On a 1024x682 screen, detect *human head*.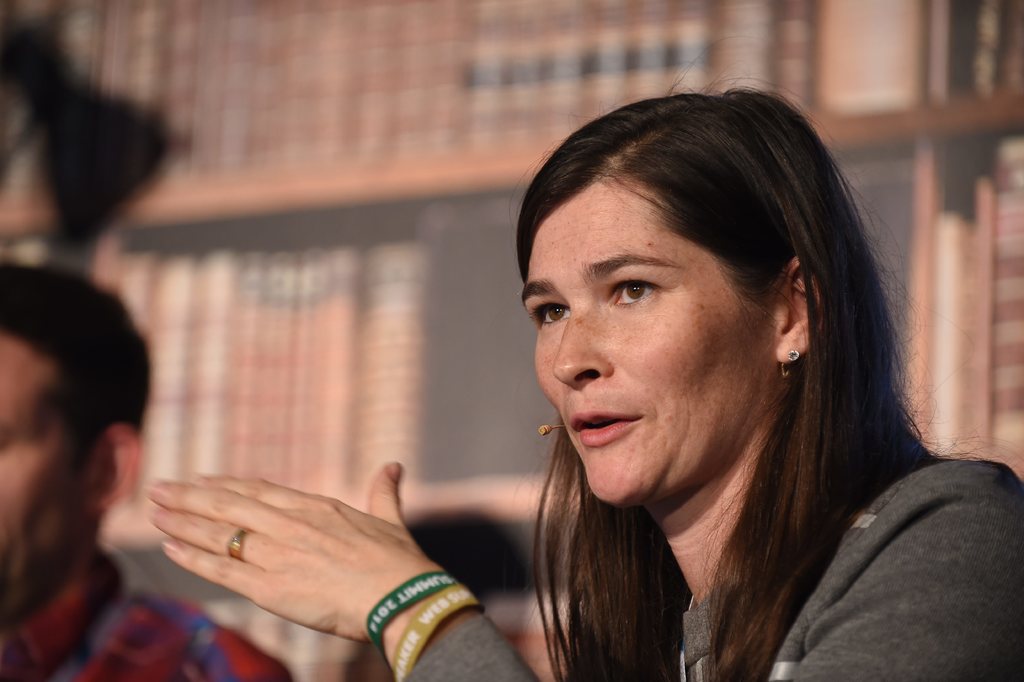
[0,262,150,627].
